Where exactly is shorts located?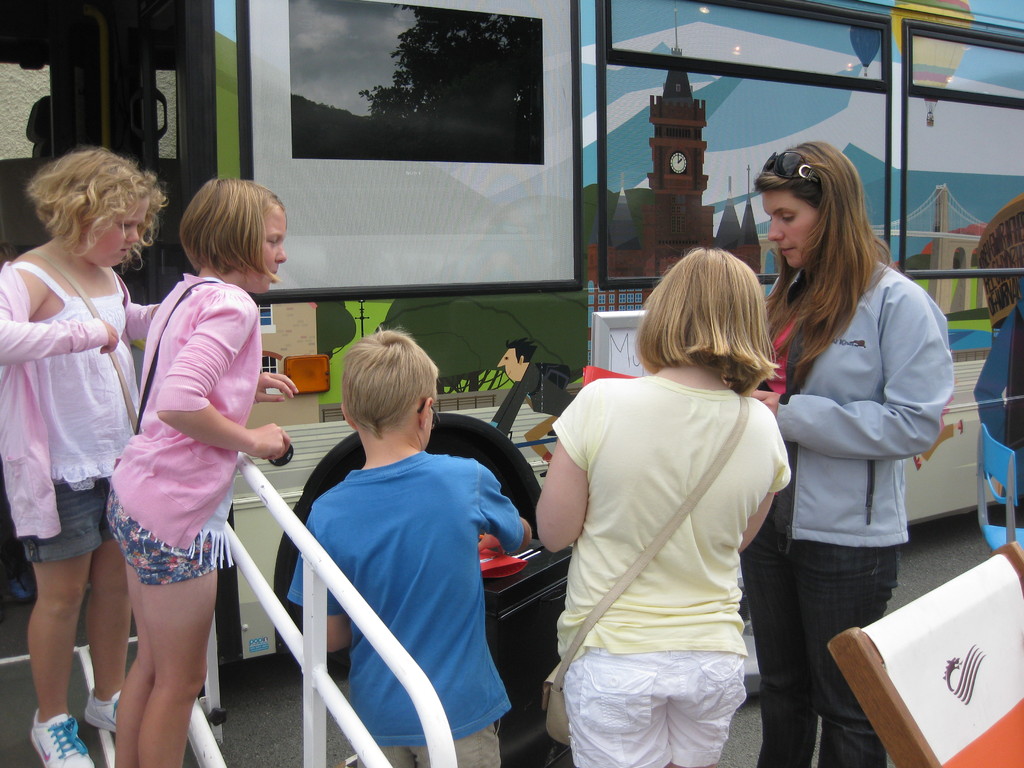
Its bounding box is {"left": 22, "top": 483, "right": 117, "bottom": 564}.
